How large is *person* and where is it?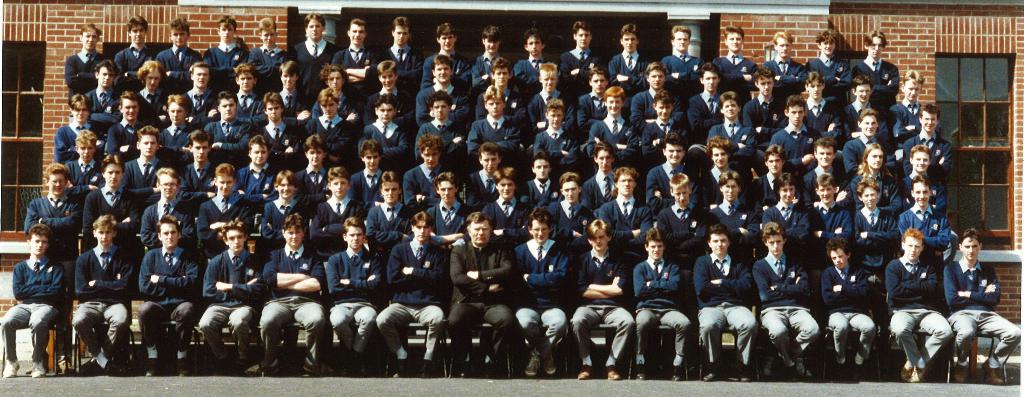
Bounding box: Rect(239, 133, 281, 196).
